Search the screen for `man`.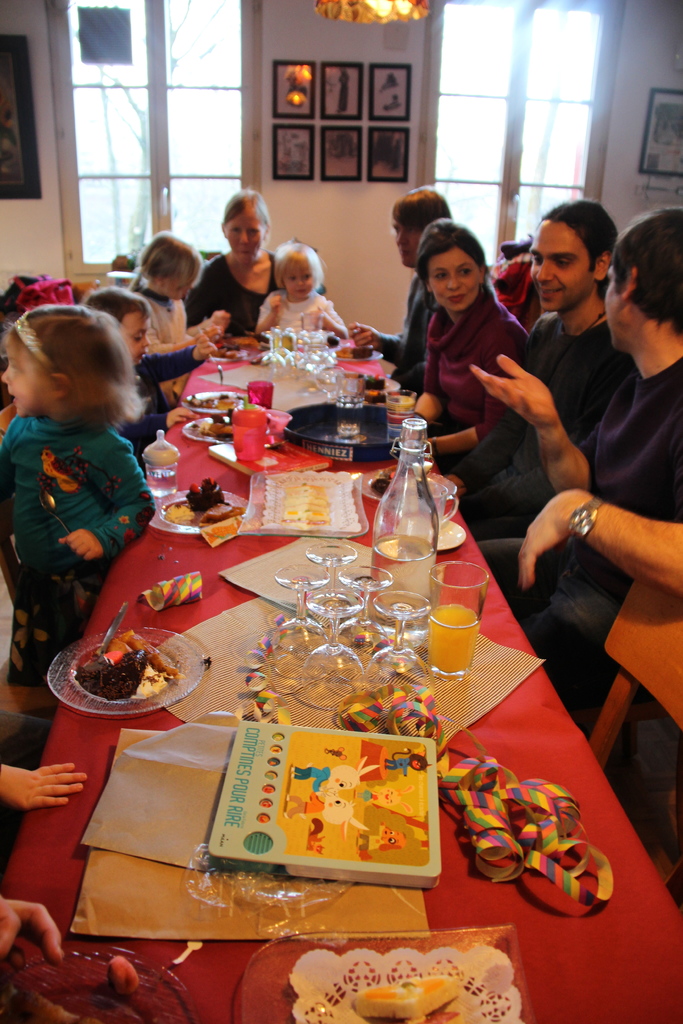
Found at region(345, 188, 456, 376).
